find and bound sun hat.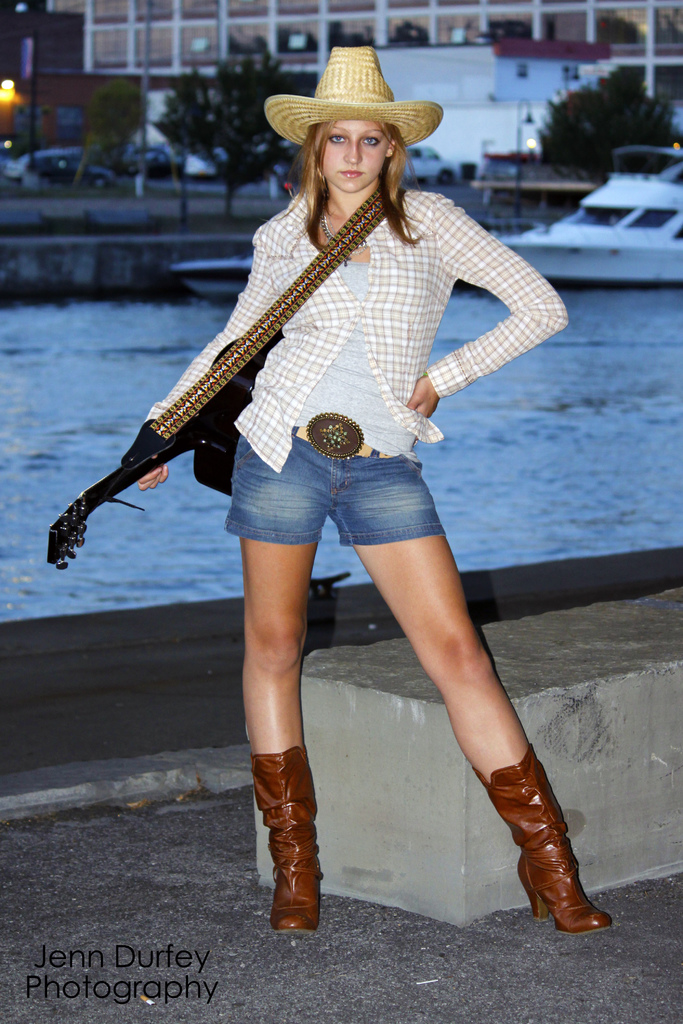
Bound: bbox(260, 42, 444, 154).
